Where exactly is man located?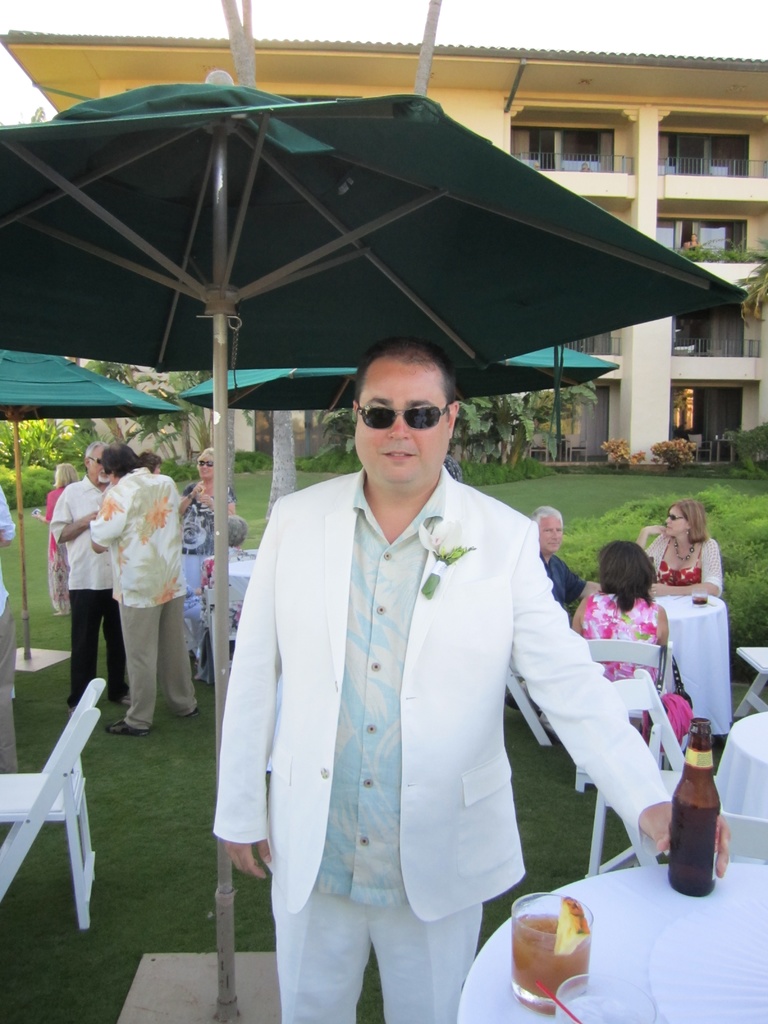
Its bounding box is <box>209,333,727,1023</box>.
